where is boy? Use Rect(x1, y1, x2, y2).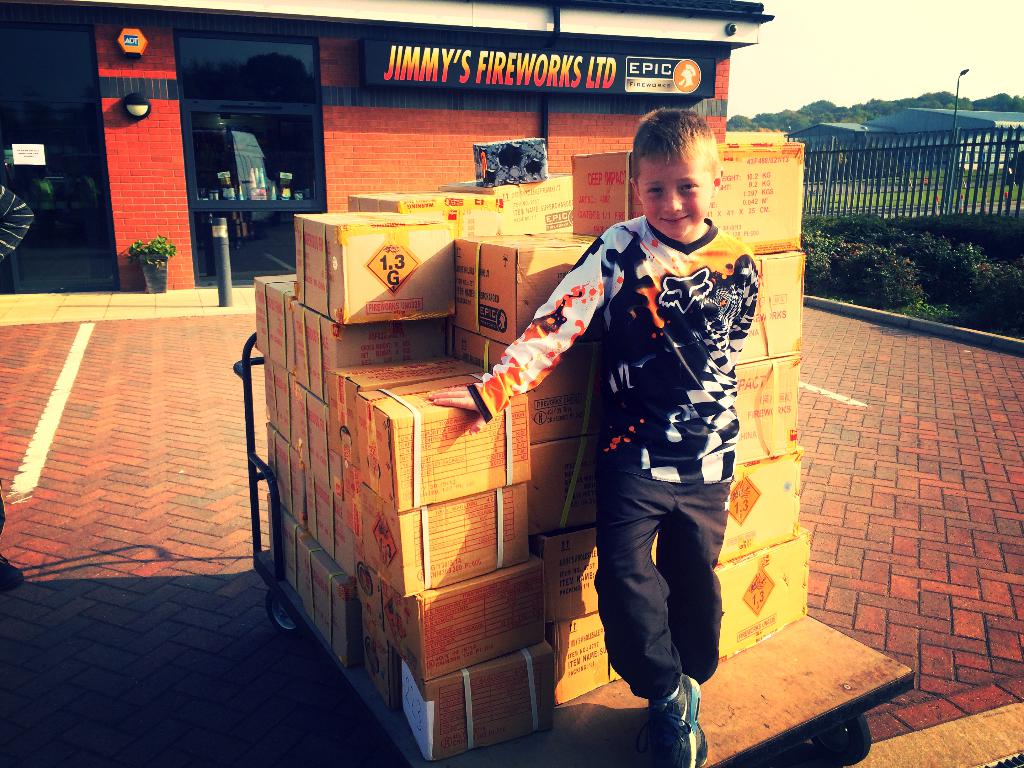
Rect(422, 104, 767, 767).
